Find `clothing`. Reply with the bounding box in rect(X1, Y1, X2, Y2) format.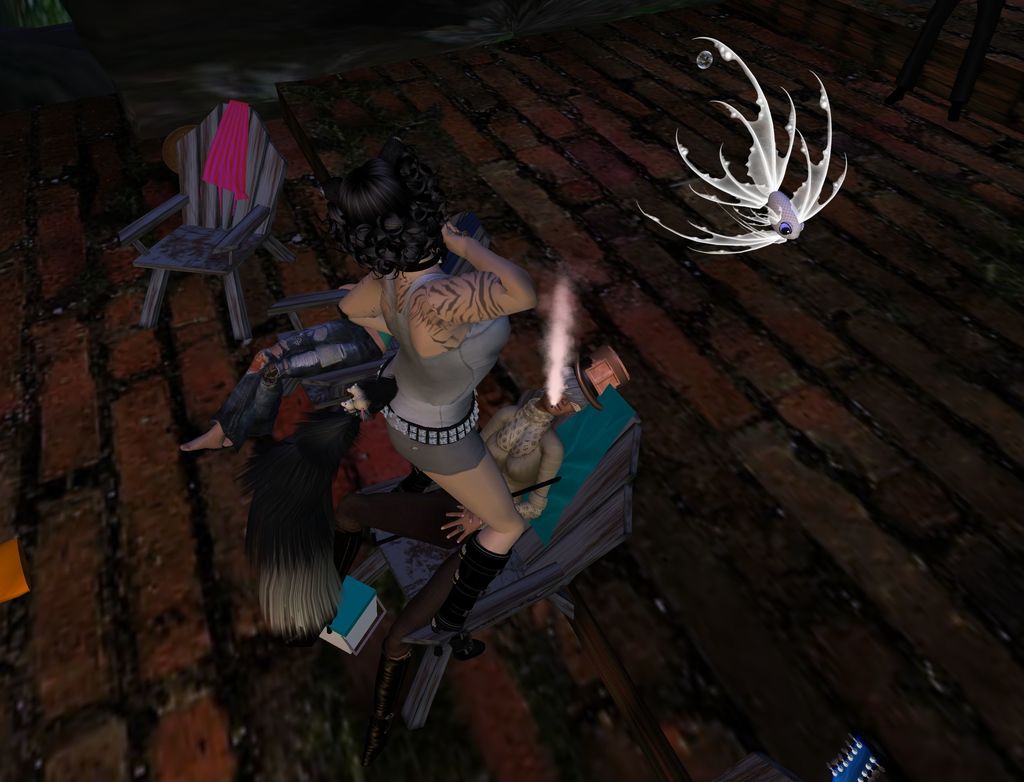
rect(269, 267, 609, 661).
